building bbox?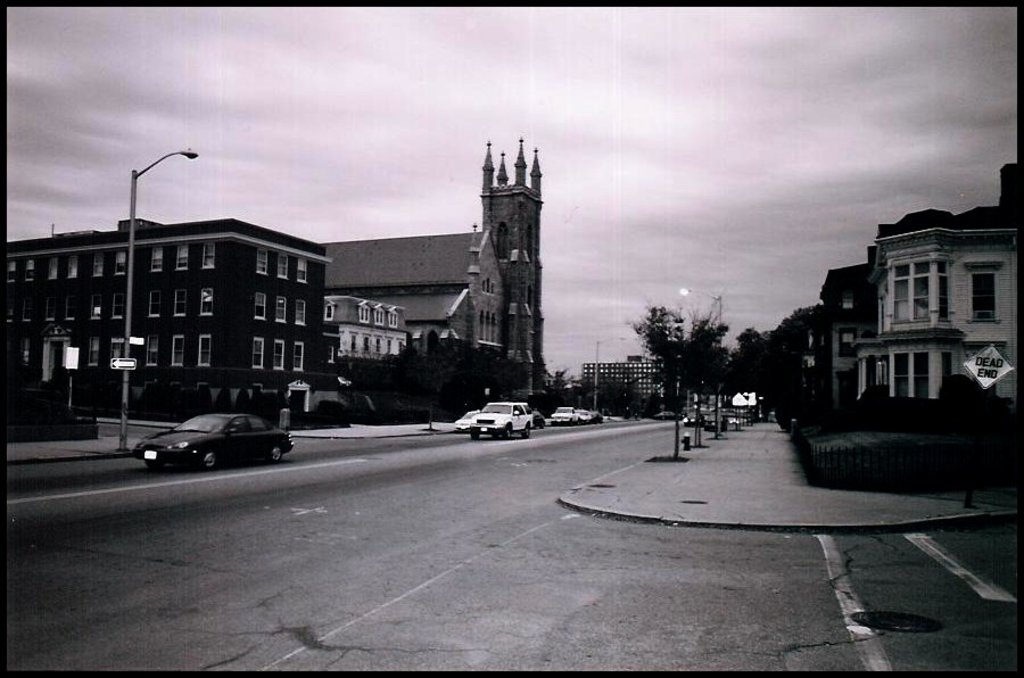
<box>2,215,333,408</box>
